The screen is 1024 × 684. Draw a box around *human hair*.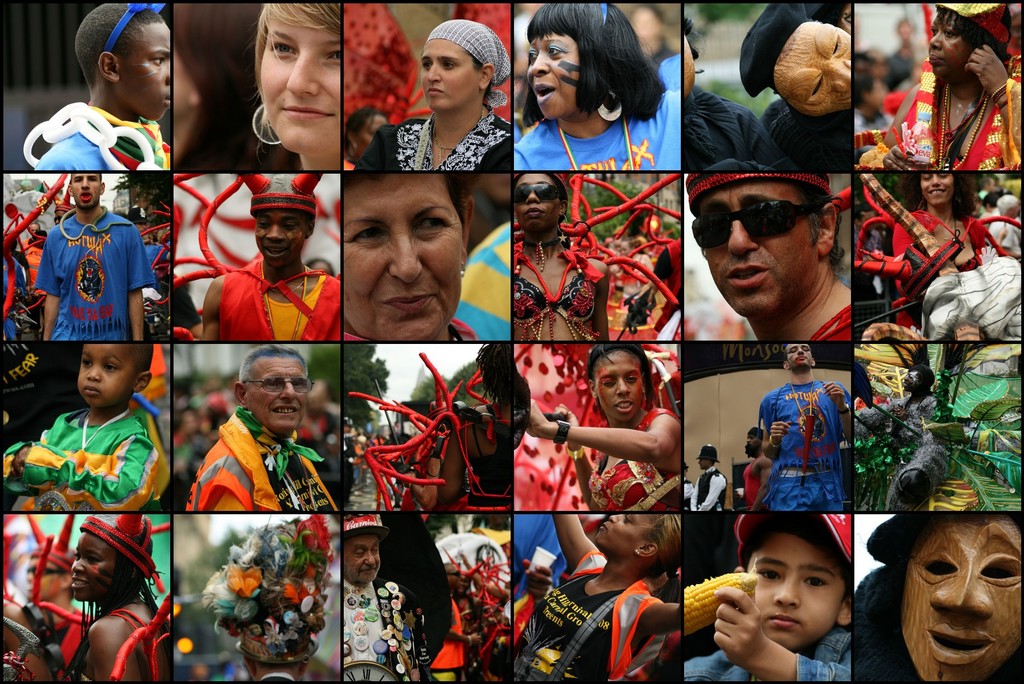
741 516 852 607.
